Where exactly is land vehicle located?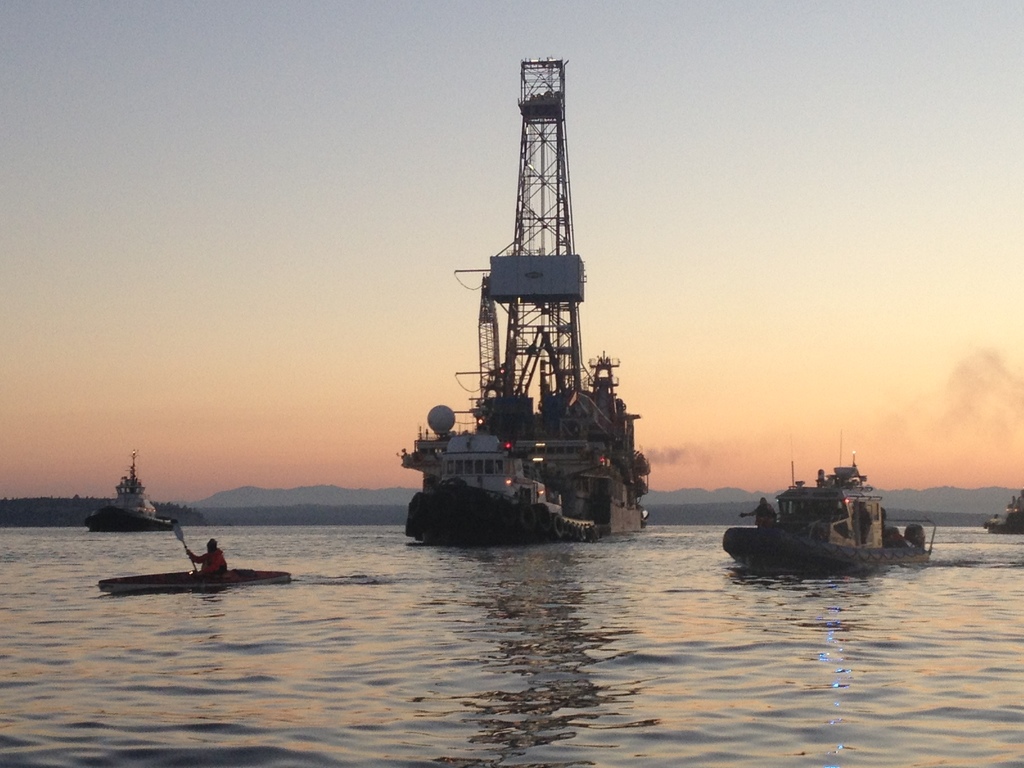
Its bounding box is bbox=(371, 90, 676, 570).
